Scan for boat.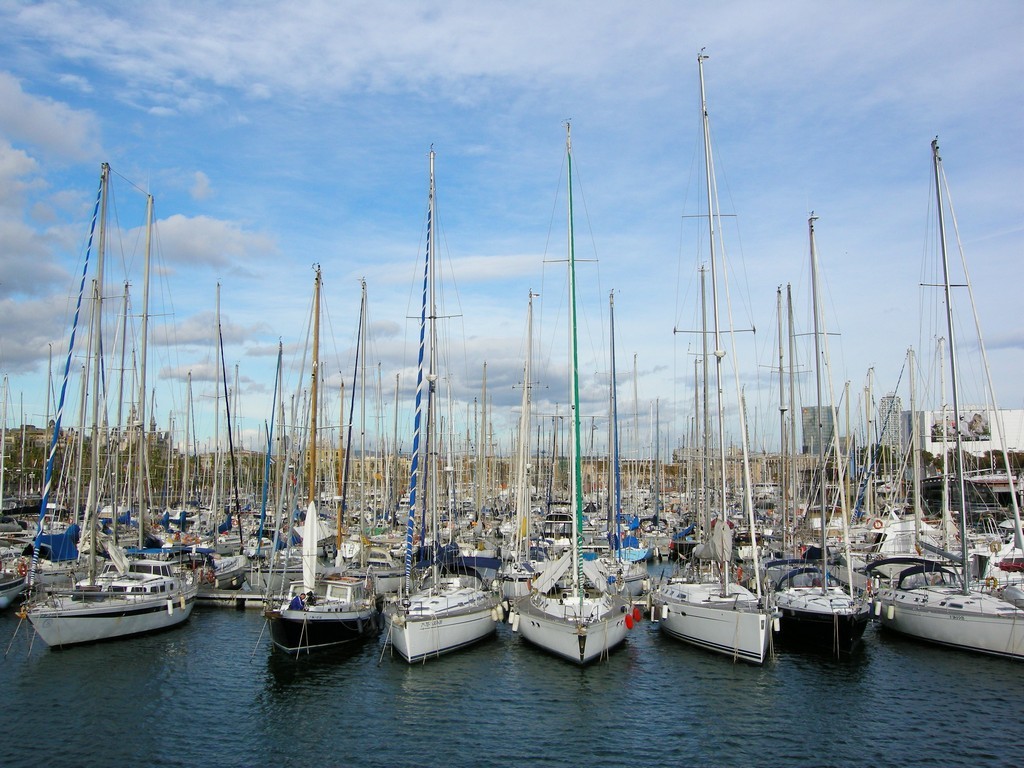
Scan result: region(503, 119, 641, 669).
